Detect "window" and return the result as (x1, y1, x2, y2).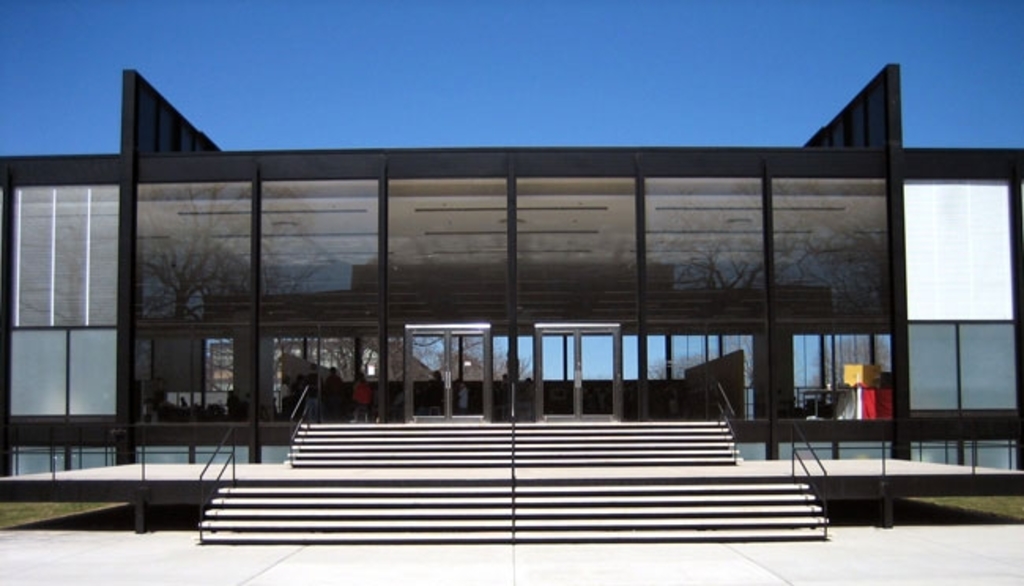
(63, 323, 118, 421).
